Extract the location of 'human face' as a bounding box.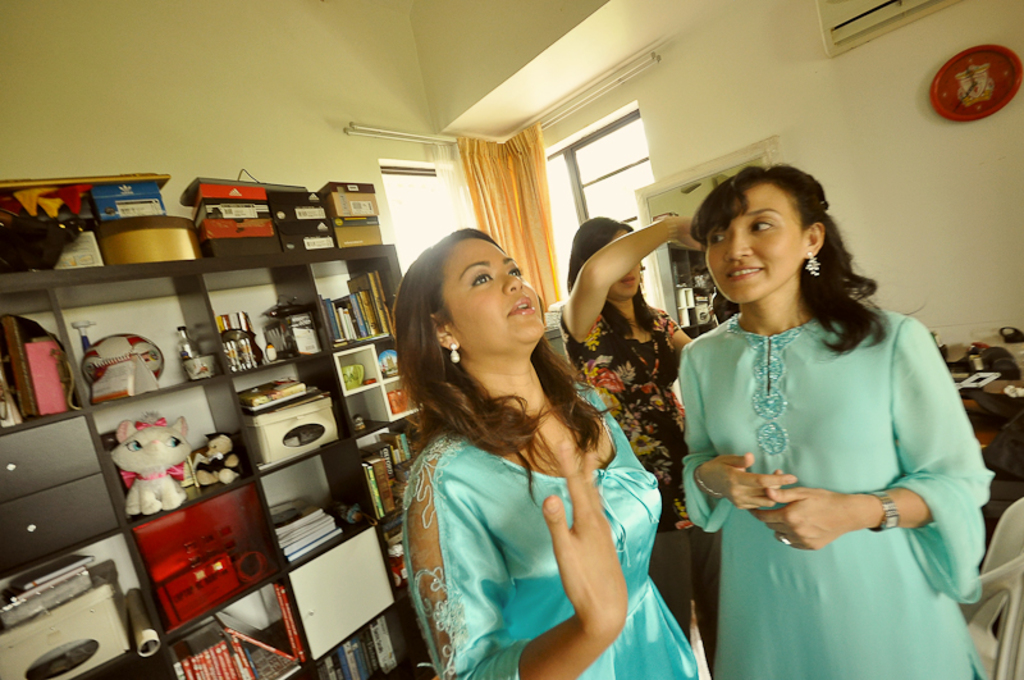
453/232/543/343.
